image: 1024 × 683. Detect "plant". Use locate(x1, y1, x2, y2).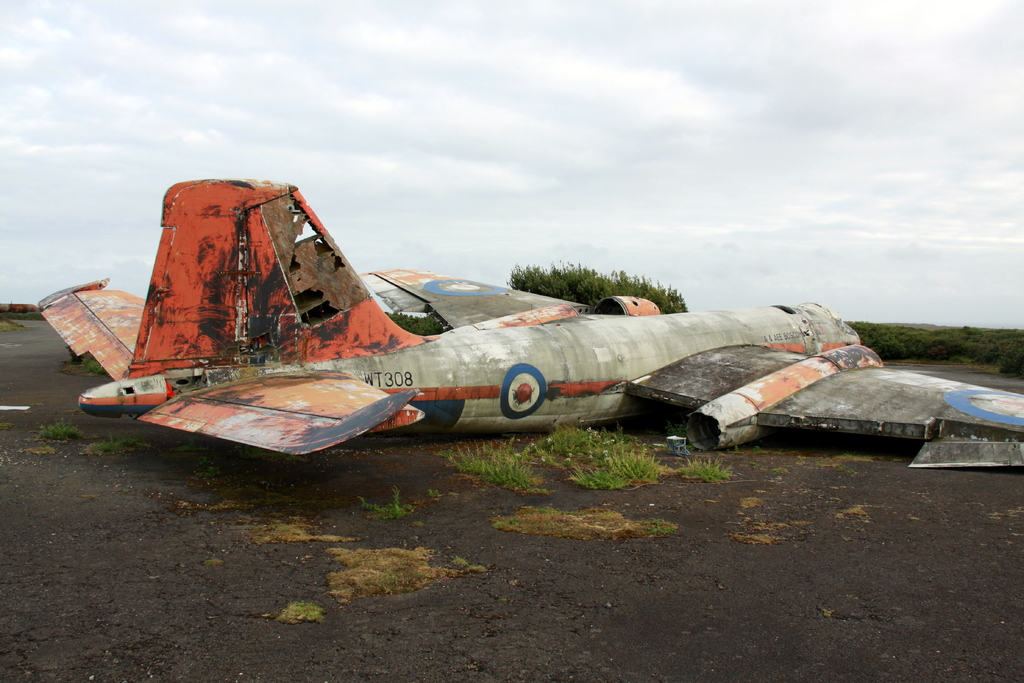
locate(590, 438, 661, 483).
